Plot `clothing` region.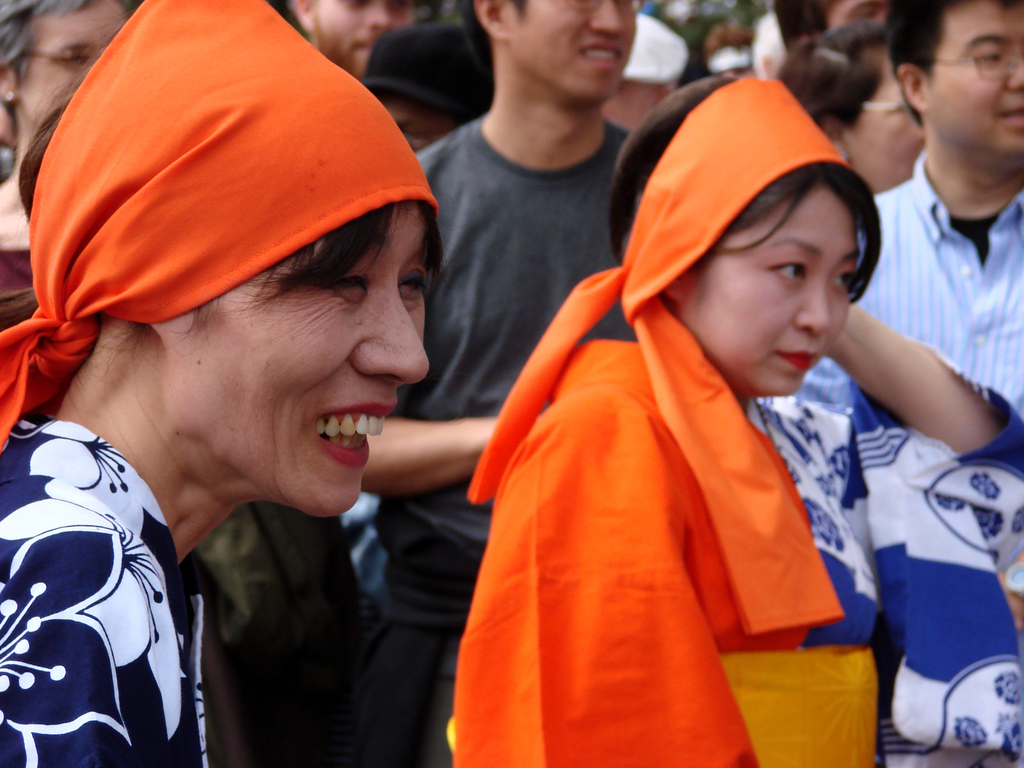
Plotted at rect(0, 412, 211, 767).
